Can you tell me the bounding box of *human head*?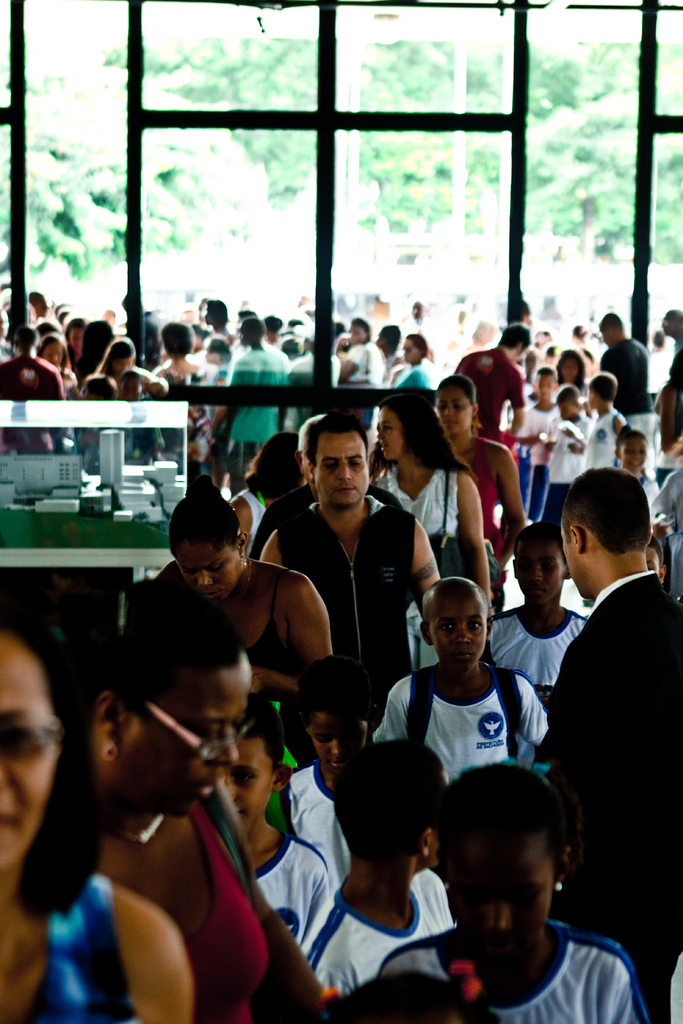
[x1=663, y1=305, x2=682, y2=335].
